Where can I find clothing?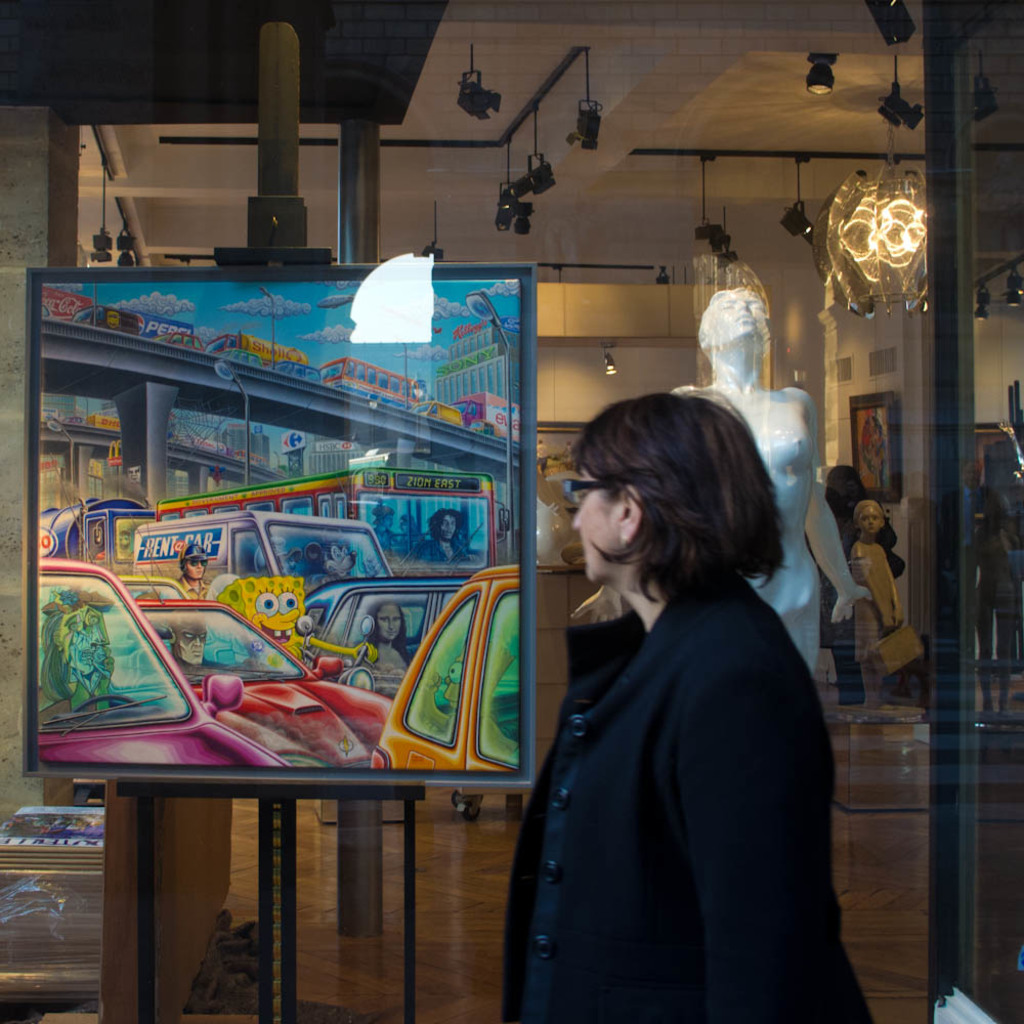
You can find it at (left=502, top=565, right=879, bottom=1023).
